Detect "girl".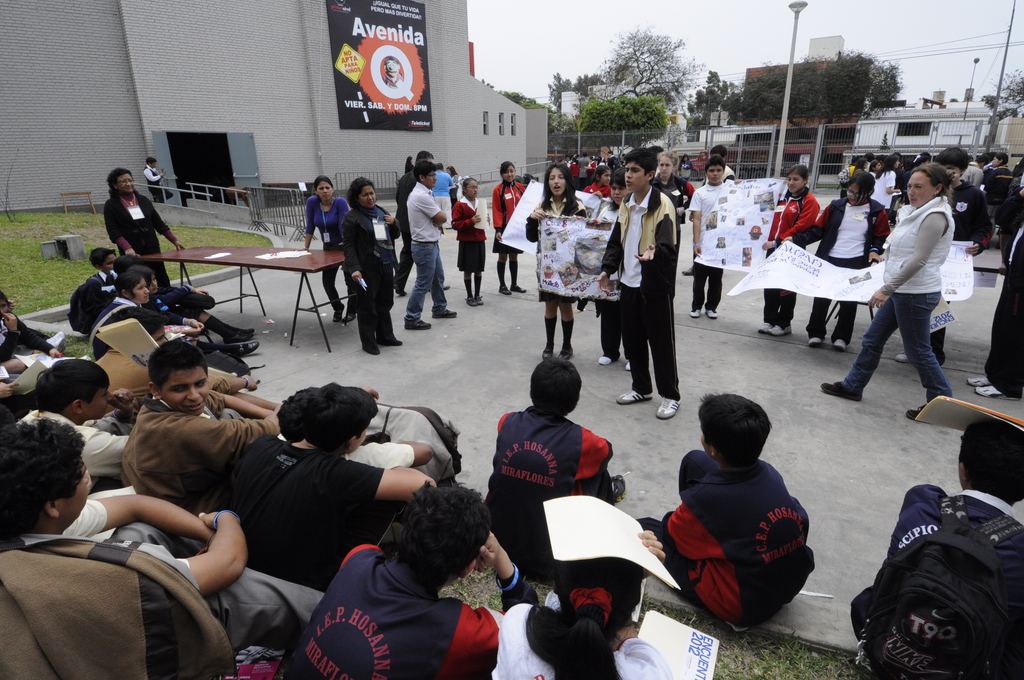
Detected at rect(489, 159, 526, 295).
